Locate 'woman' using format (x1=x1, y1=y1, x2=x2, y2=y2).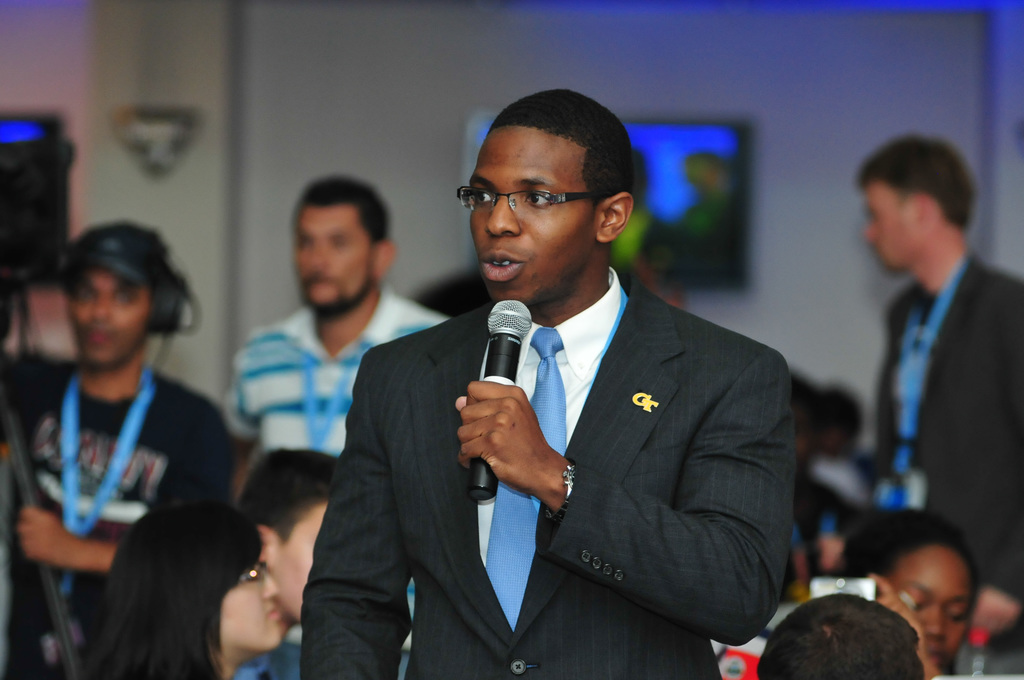
(x1=828, y1=512, x2=987, y2=679).
